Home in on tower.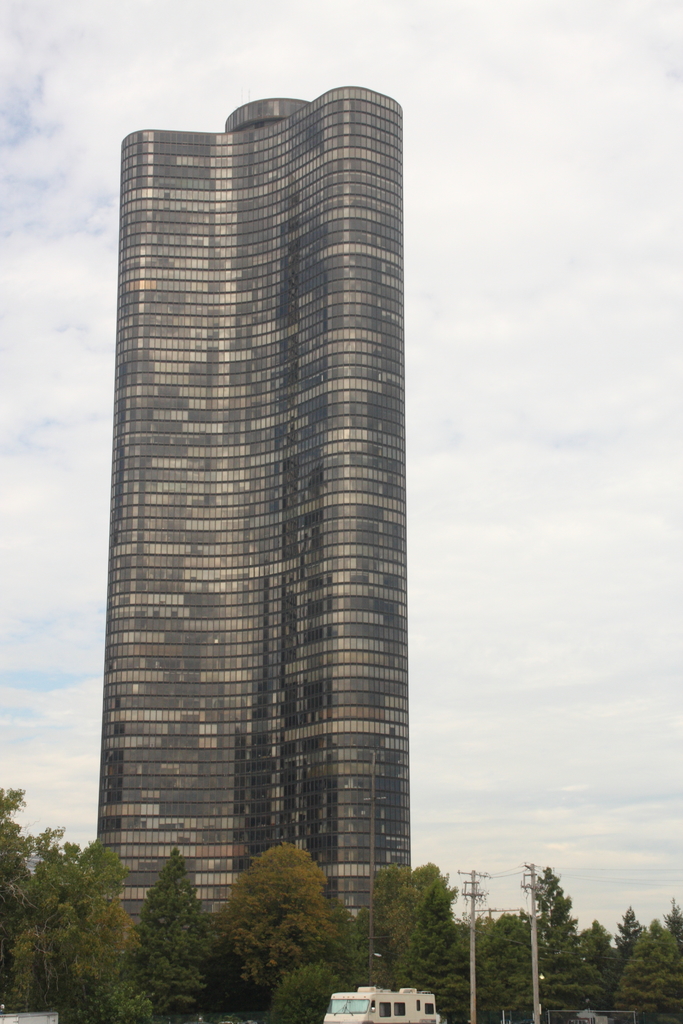
Homed in at box(95, 86, 413, 984).
